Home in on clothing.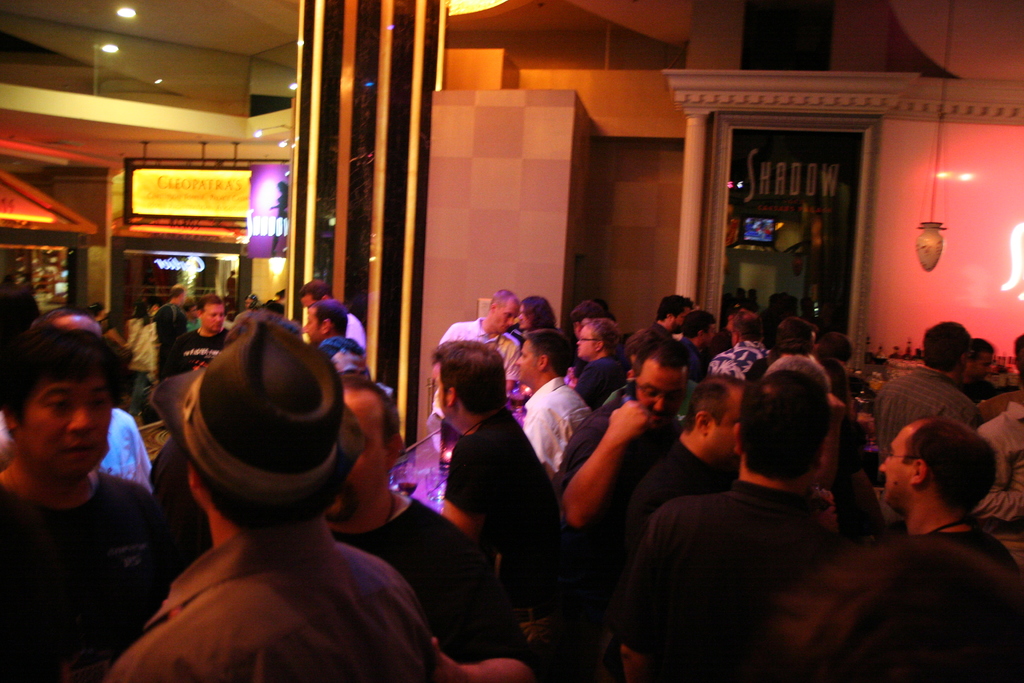
Homed in at 972, 398, 1023, 523.
